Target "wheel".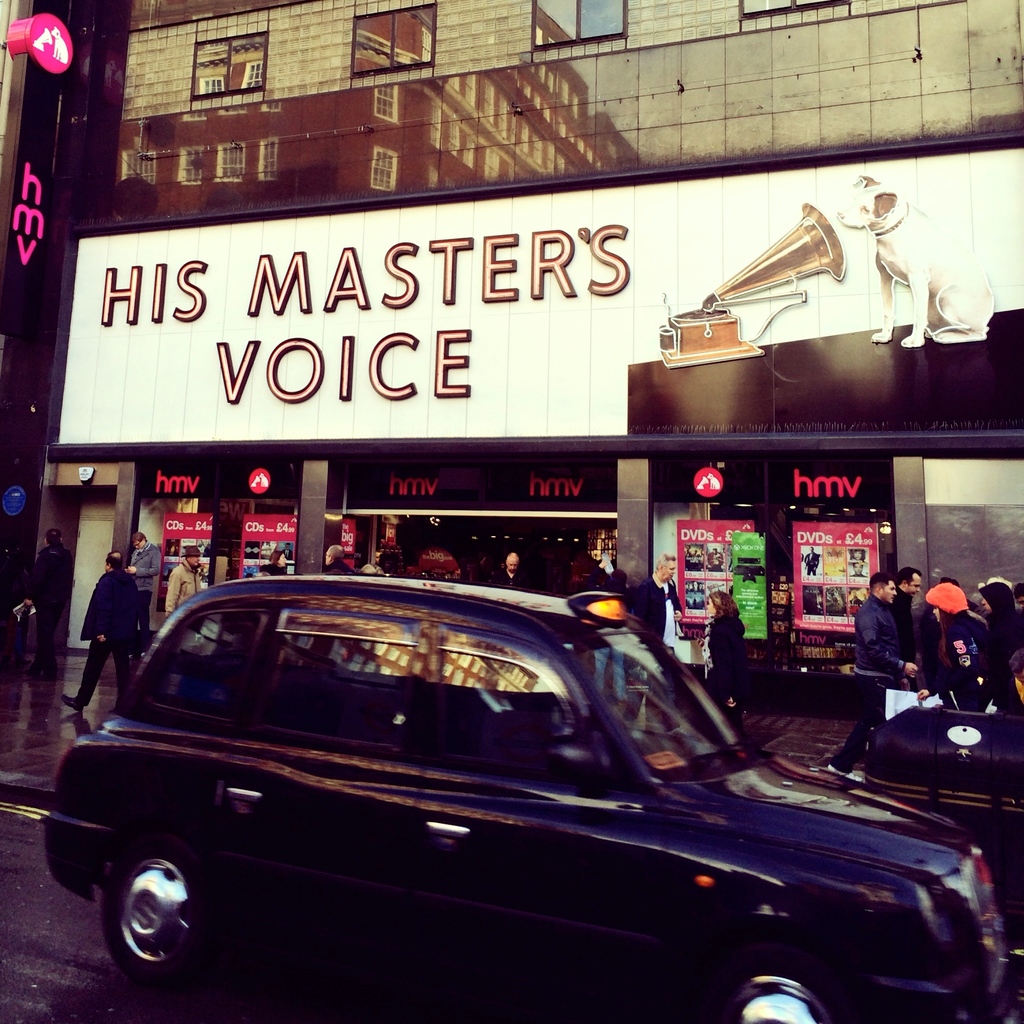
Target region: bbox=(90, 839, 195, 998).
